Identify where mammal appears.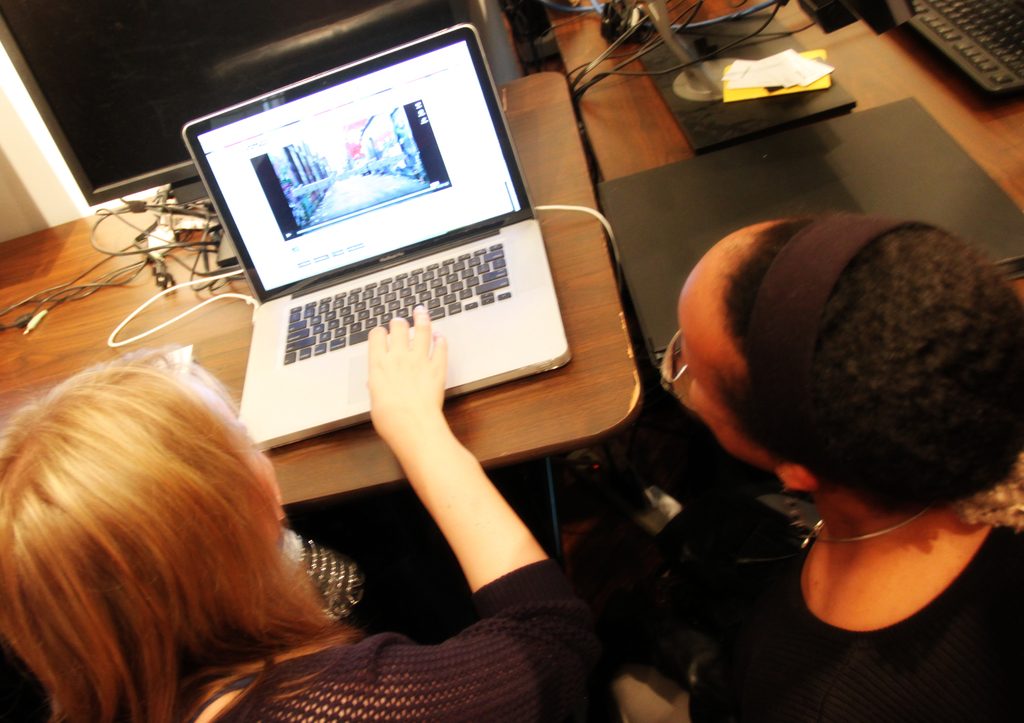
Appears at box=[19, 328, 513, 715].
